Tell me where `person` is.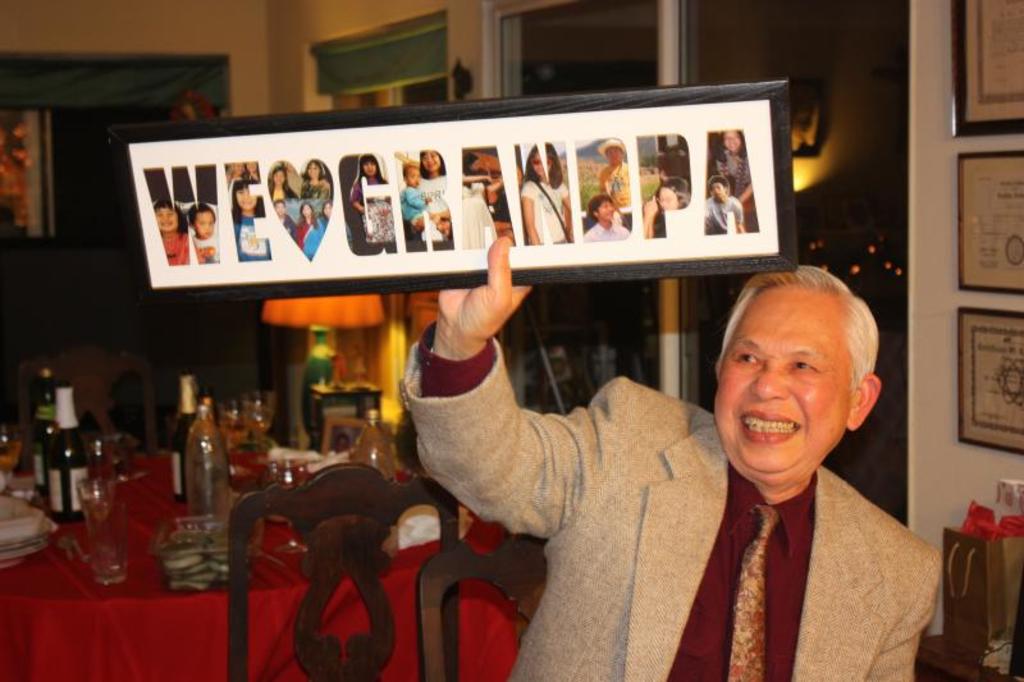
`person` is at 399:232:951:681.
